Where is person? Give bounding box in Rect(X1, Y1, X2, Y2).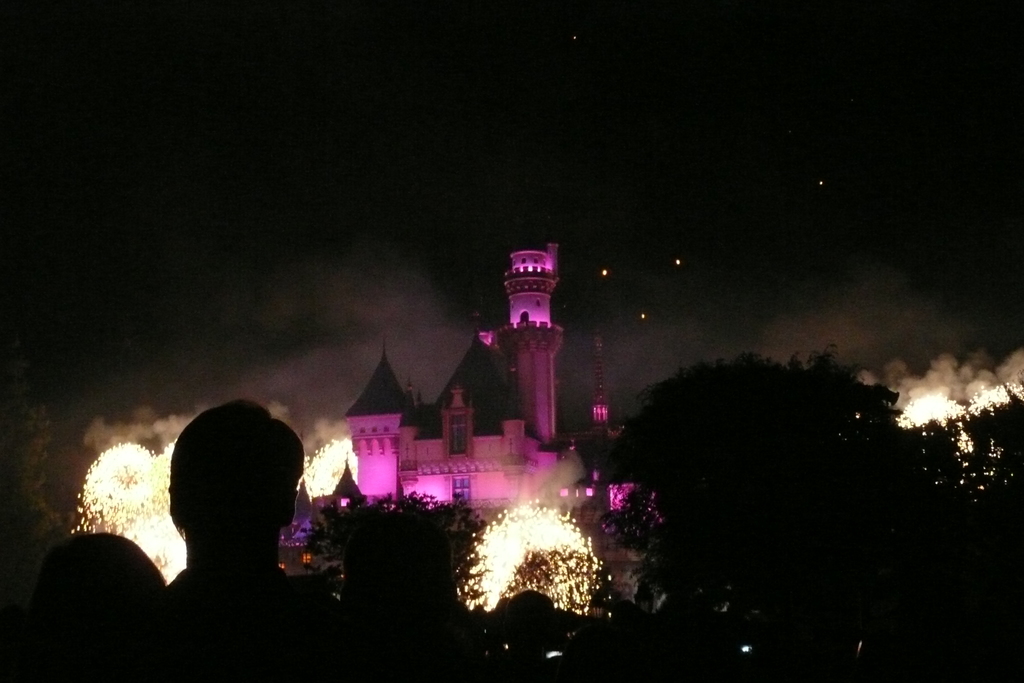
Rect(500, 588, 573, 682).
